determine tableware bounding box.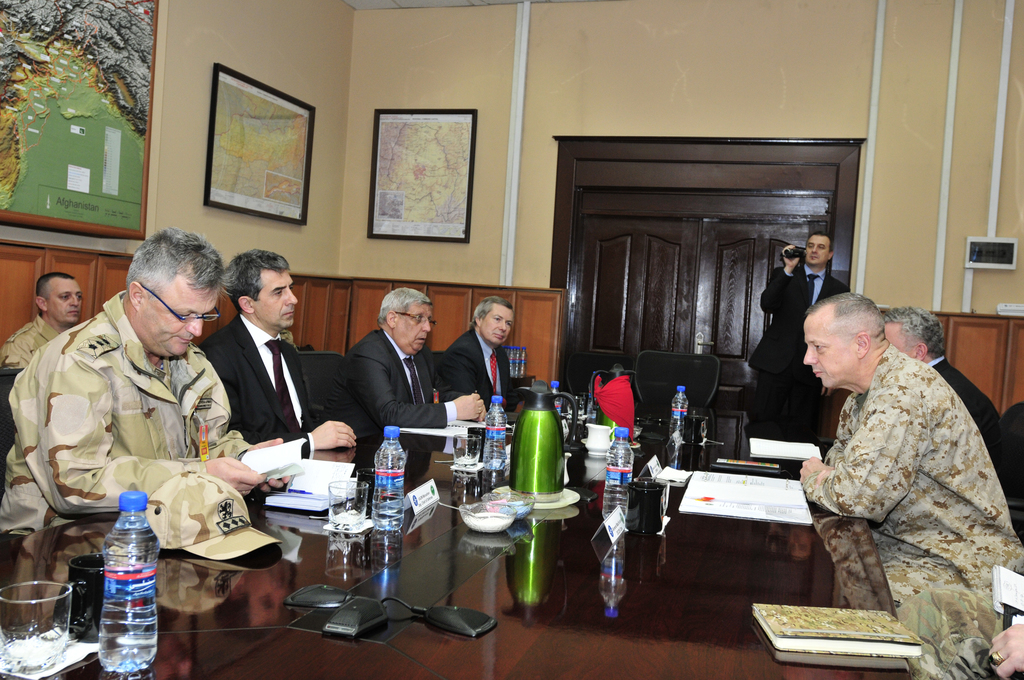
Determined: [577,423,621,457].
